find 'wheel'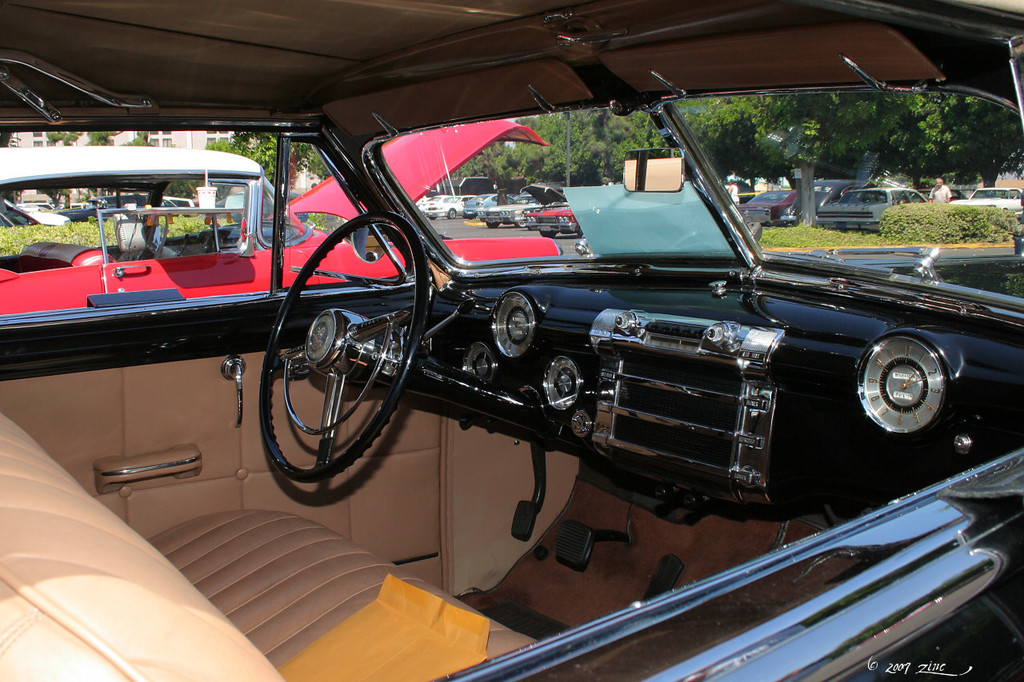
region(127, 214, 167, 262)
